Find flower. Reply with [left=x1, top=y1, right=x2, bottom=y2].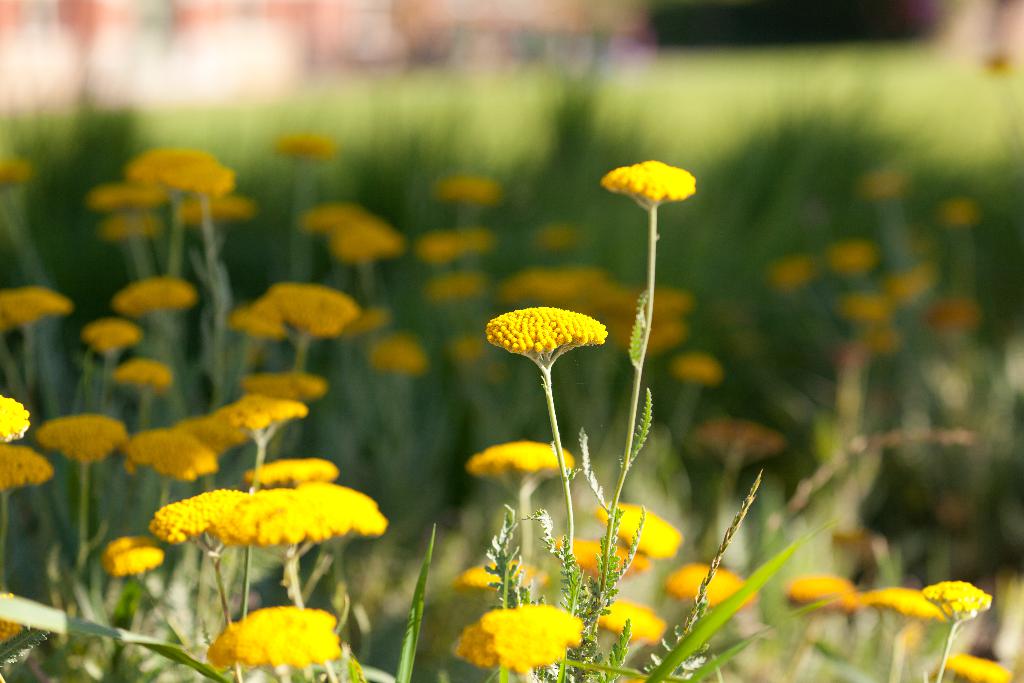
[left=367, top=332, right=429, bottom=378].
